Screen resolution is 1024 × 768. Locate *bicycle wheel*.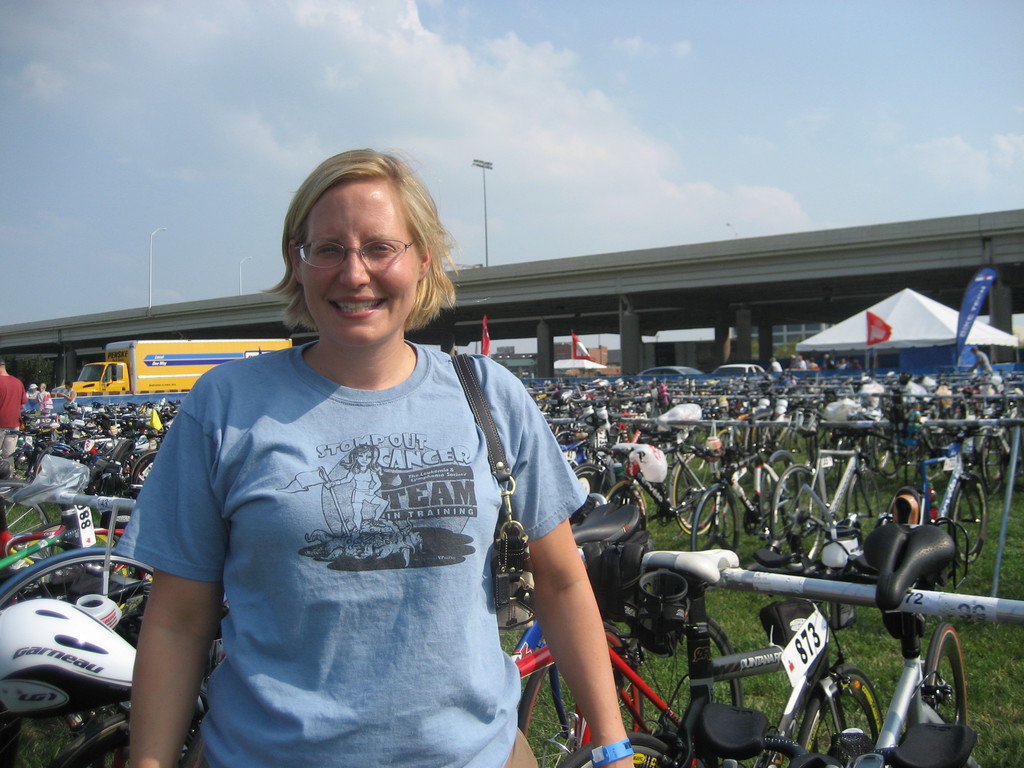
crop(917, 620, 970, 732).
